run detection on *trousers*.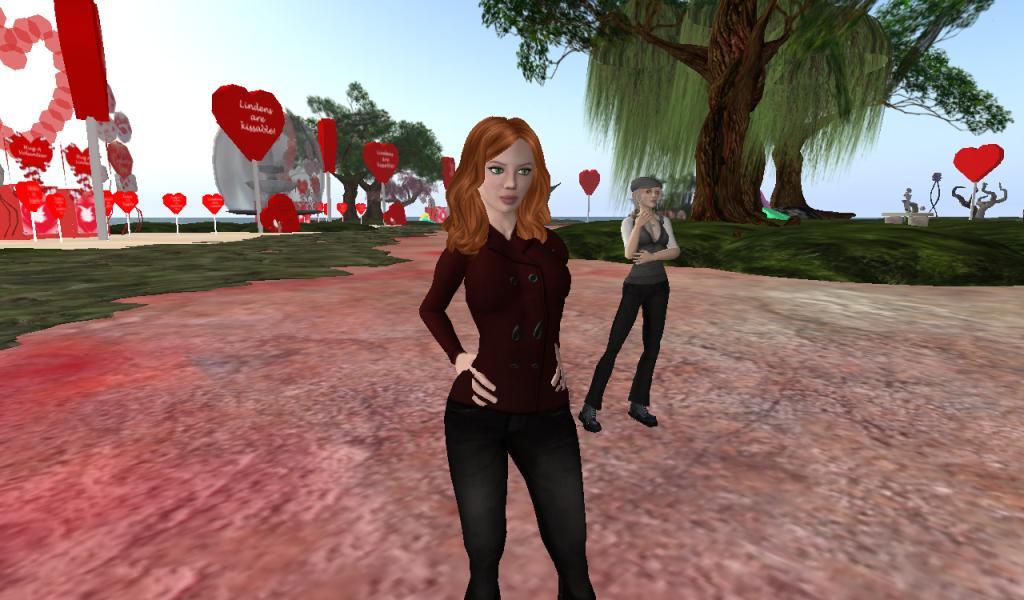
Result: 584, 285, 673, 410.
